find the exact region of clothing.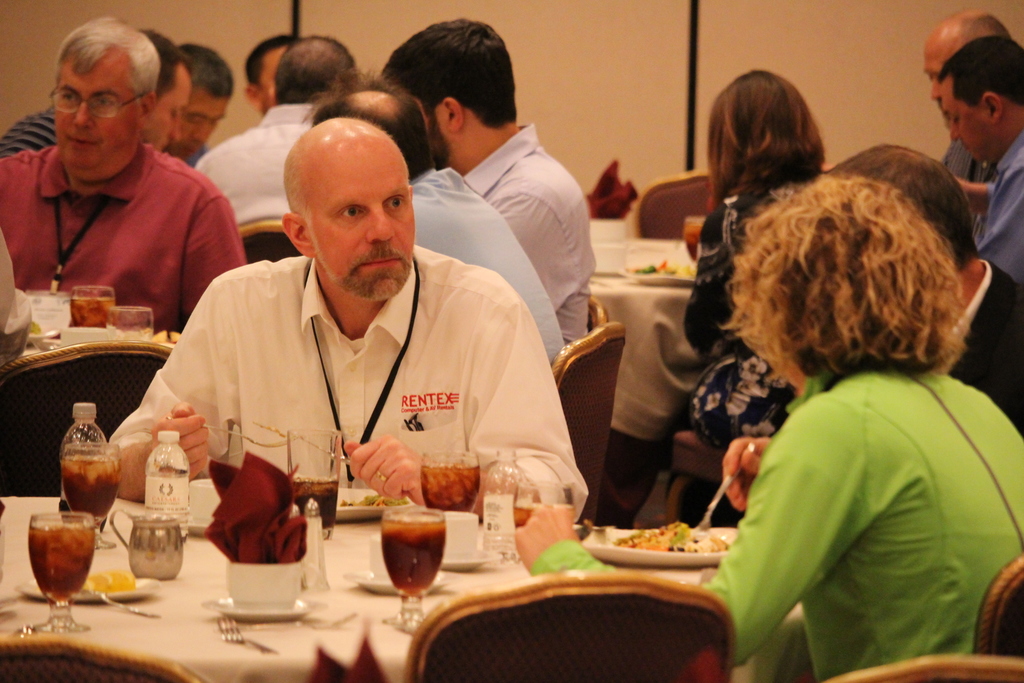
Exact region: [412, 165, 567, 370].
